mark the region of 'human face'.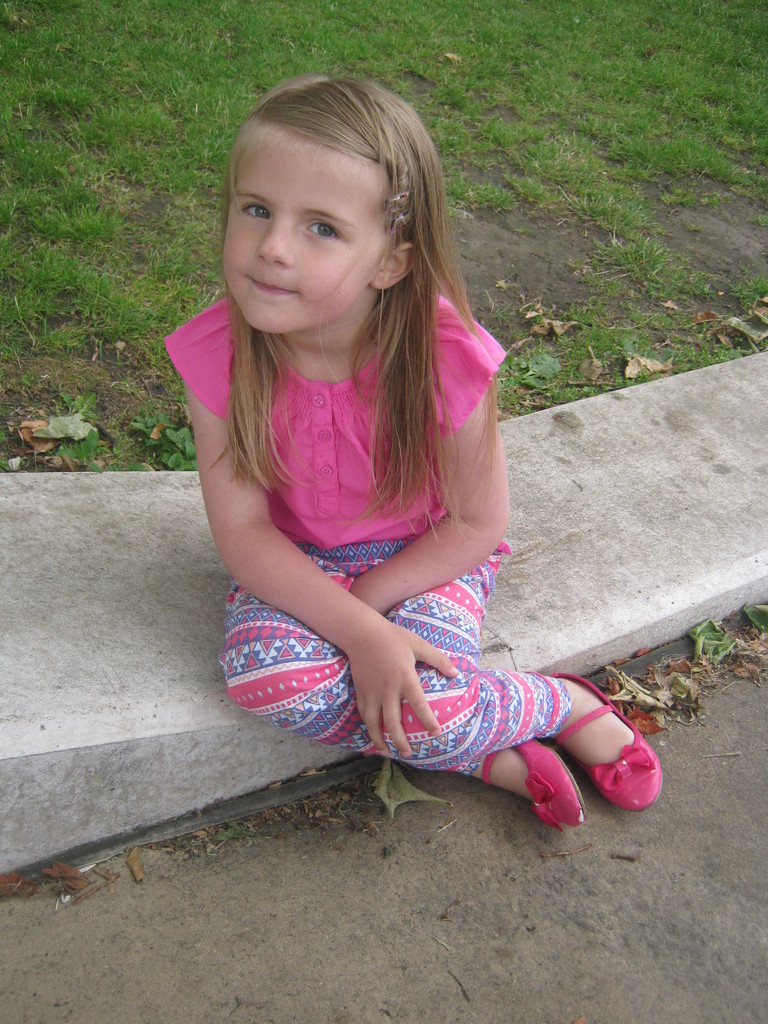
Region: x1=219 y1=121 x2=396 y2=326.
